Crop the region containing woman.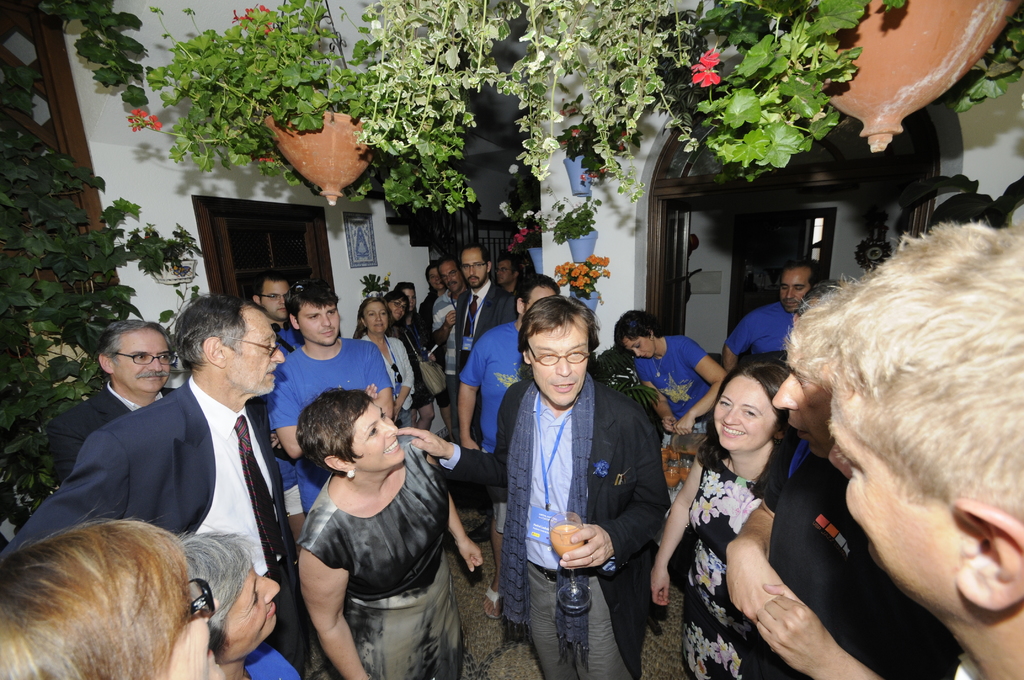
Crop region: x1=173 y1=519 x2=300 y2=679.
